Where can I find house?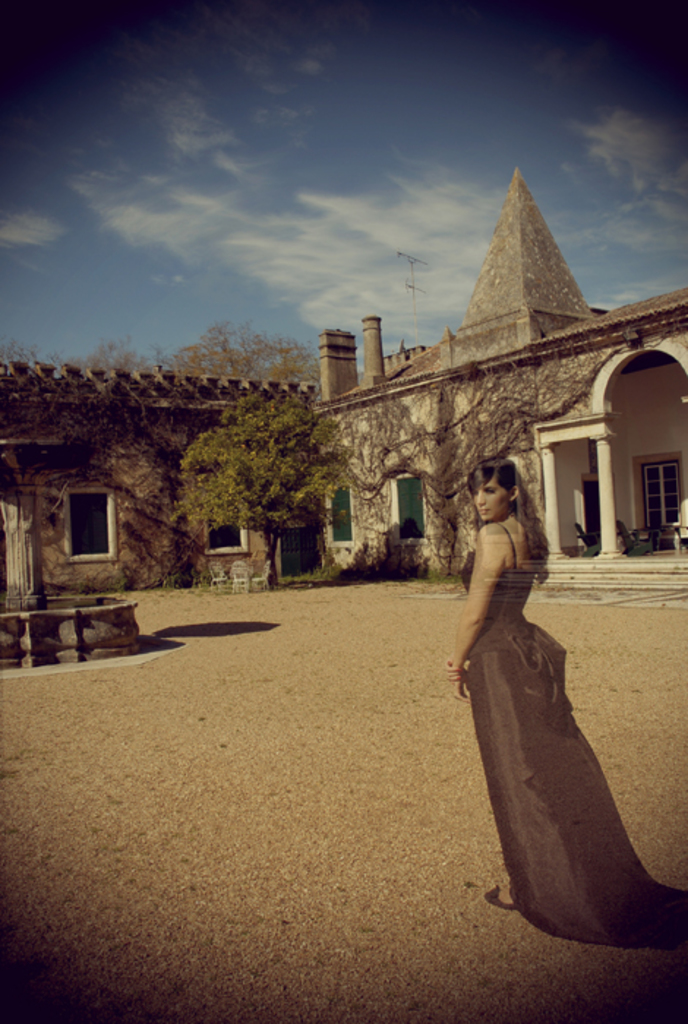
You can find it at box(0, 366, 322, 598).
